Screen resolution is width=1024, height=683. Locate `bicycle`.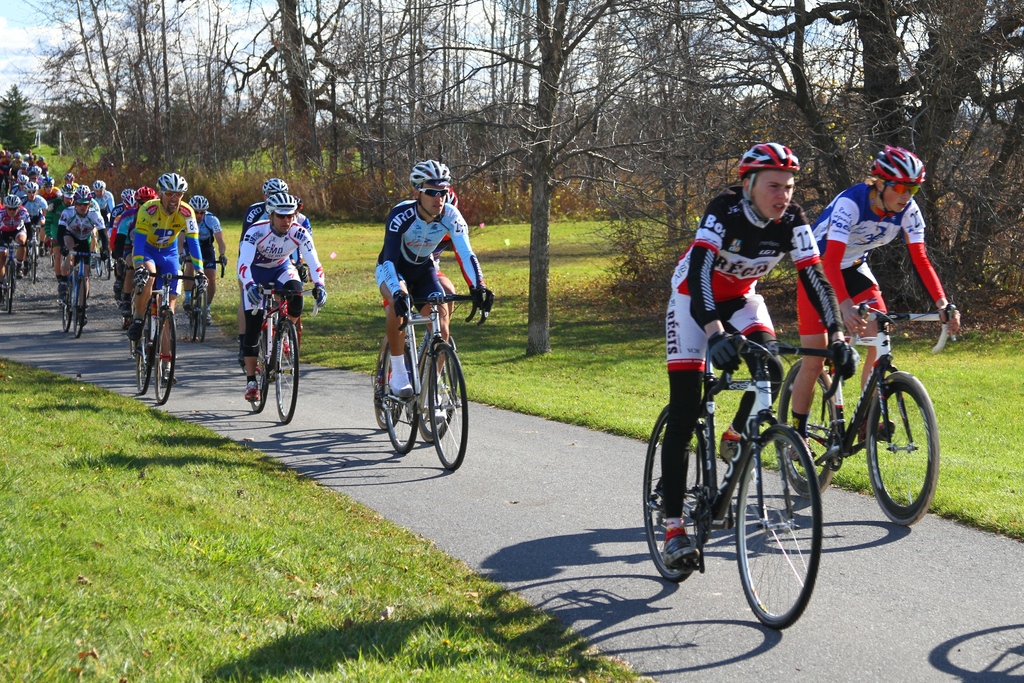
x1=372 y1=302 x2=457 y2=445.
